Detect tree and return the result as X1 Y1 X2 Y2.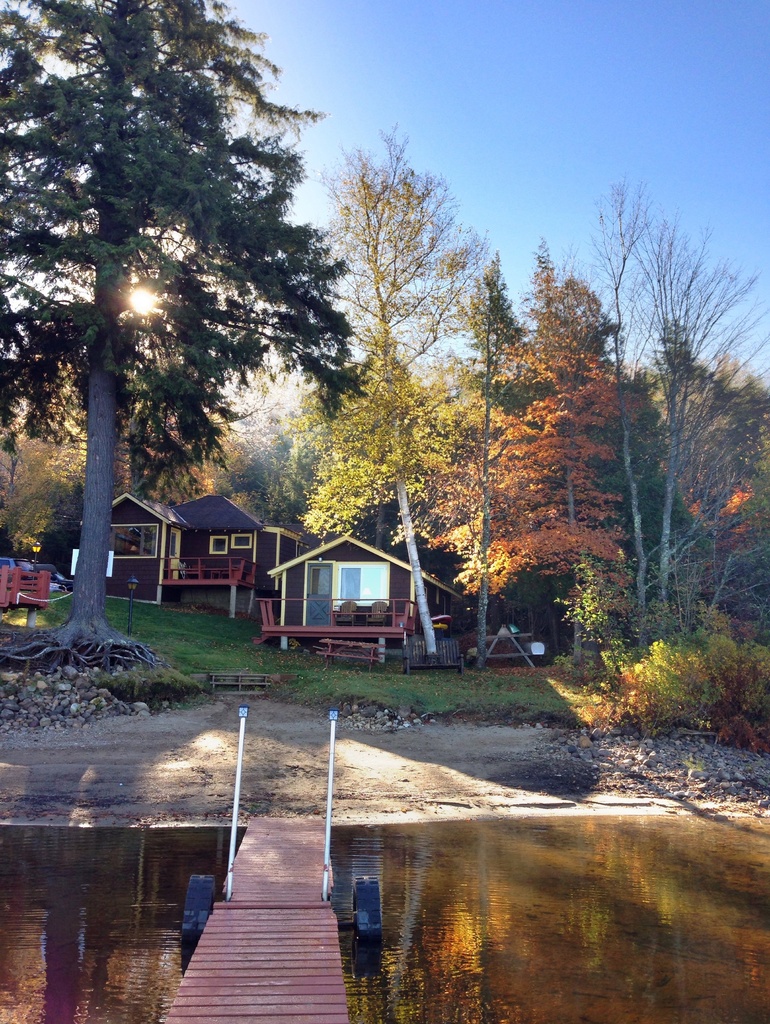
280 116 495 659.
